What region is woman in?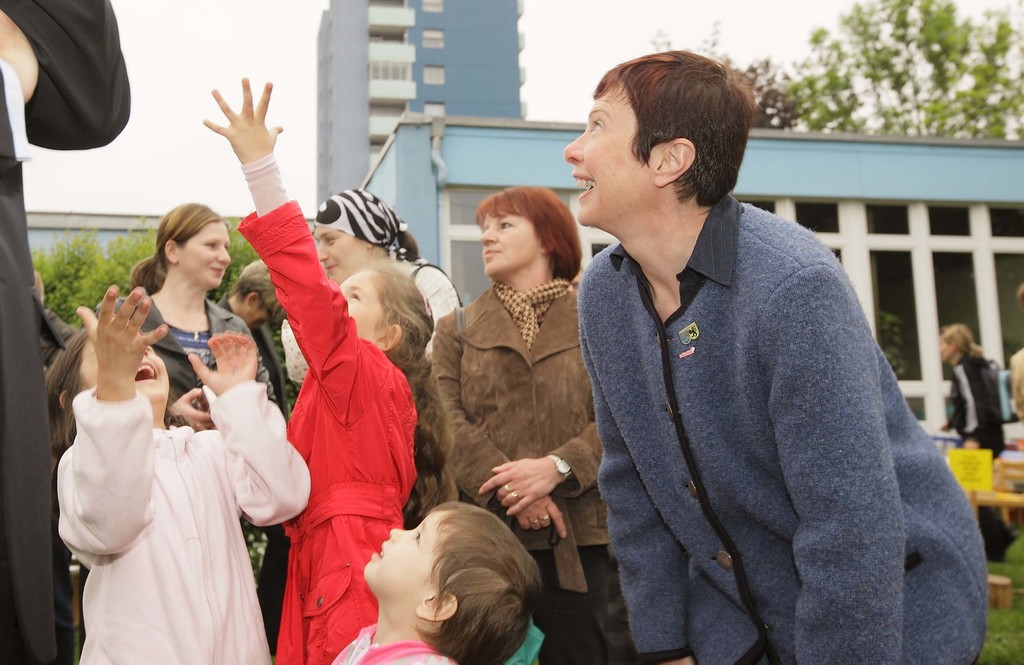
936,322,1017,570.
